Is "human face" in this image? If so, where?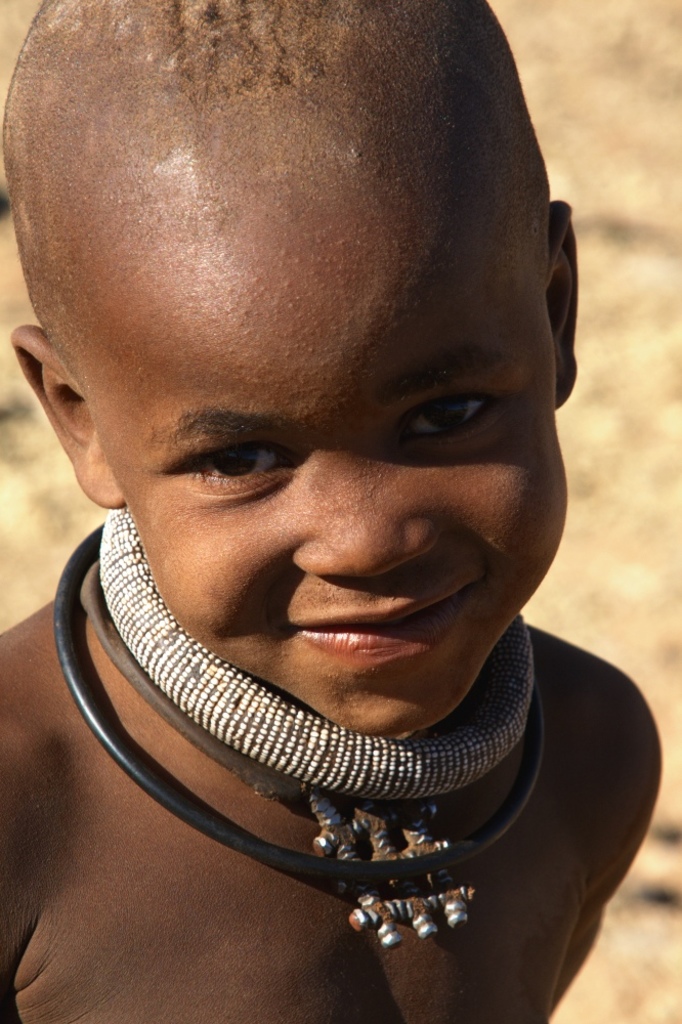
Yes, at x1=99, y1=191, x2=571, y2=731.
